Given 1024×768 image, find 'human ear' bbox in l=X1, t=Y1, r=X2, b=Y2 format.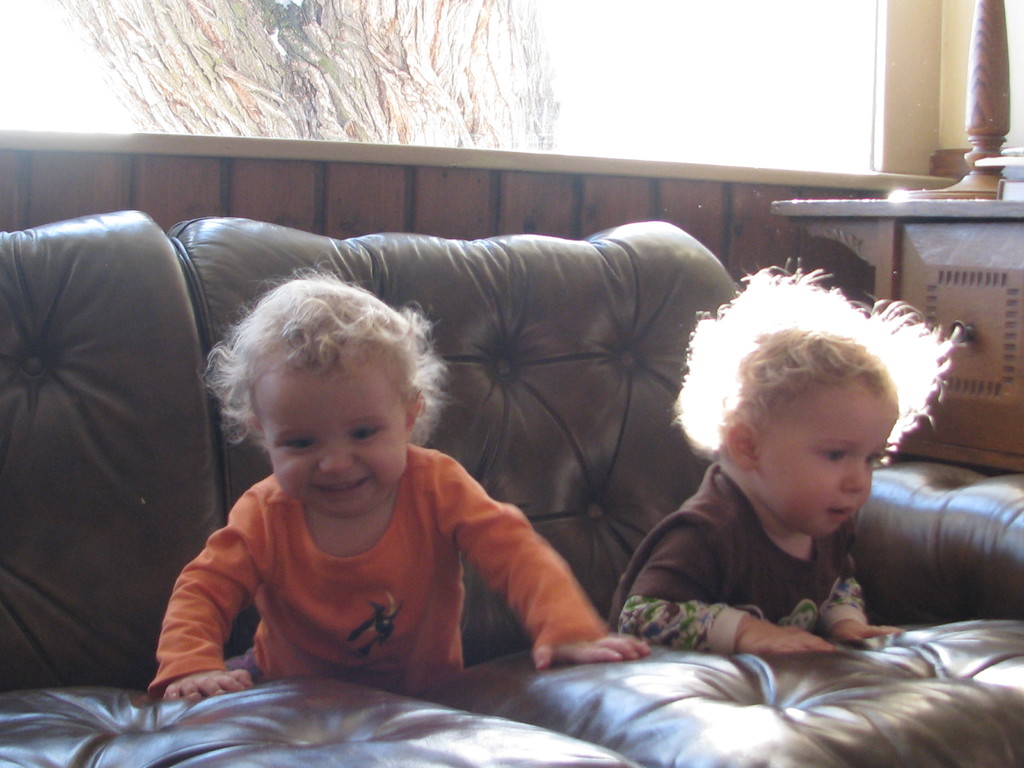
l=404, t=394, r=422, b=444.
